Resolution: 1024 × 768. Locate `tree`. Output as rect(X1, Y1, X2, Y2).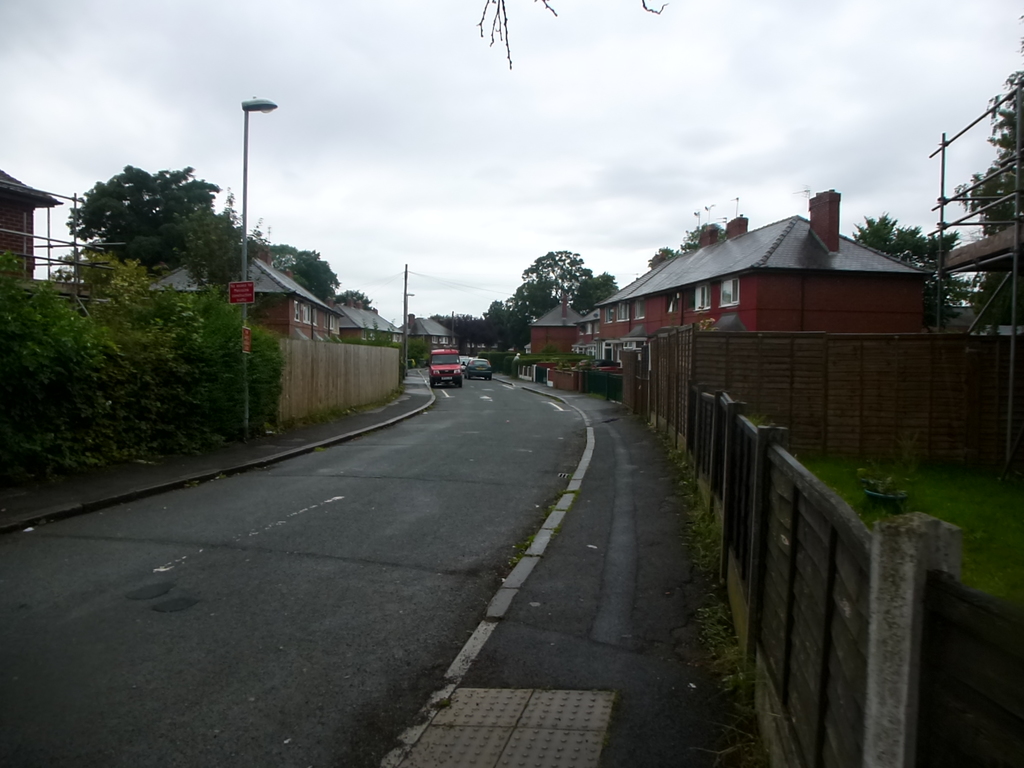
rect(63, 165, 218, 262).
